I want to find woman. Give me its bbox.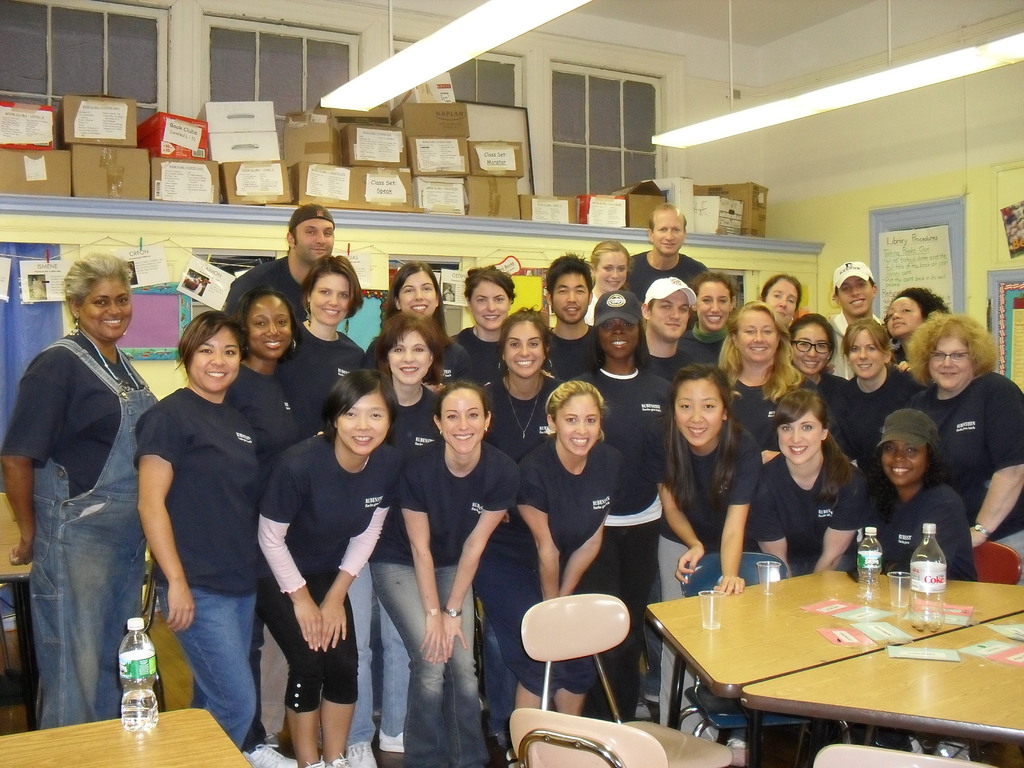
pyautogui.locateOnScreen(447, 265, 517, 384).
